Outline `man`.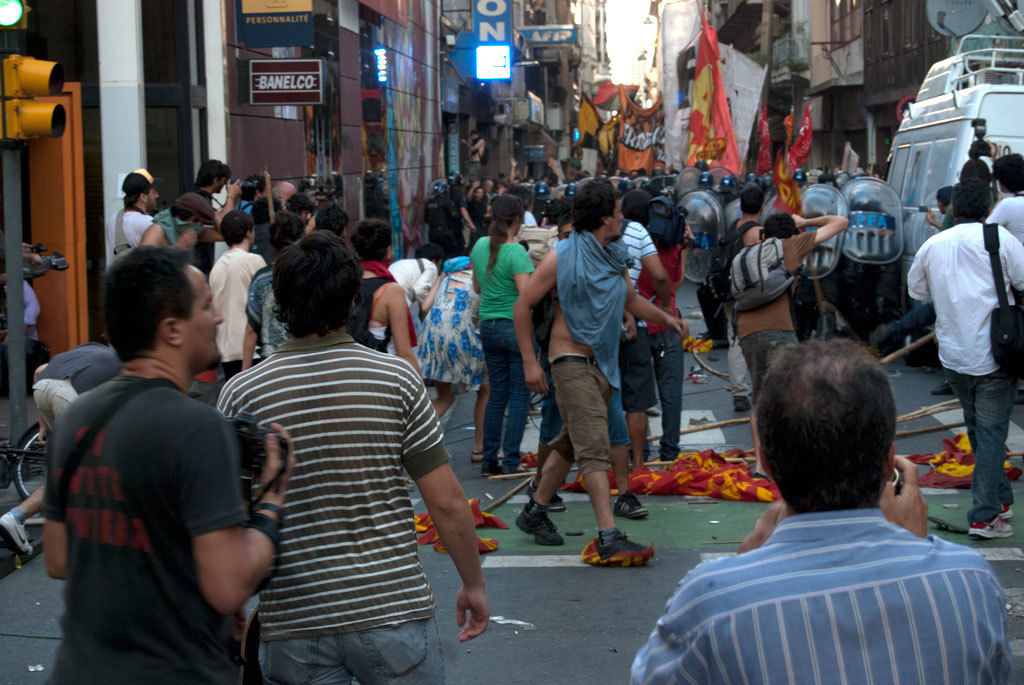
Outline: region(0, 332, 127, 559).
